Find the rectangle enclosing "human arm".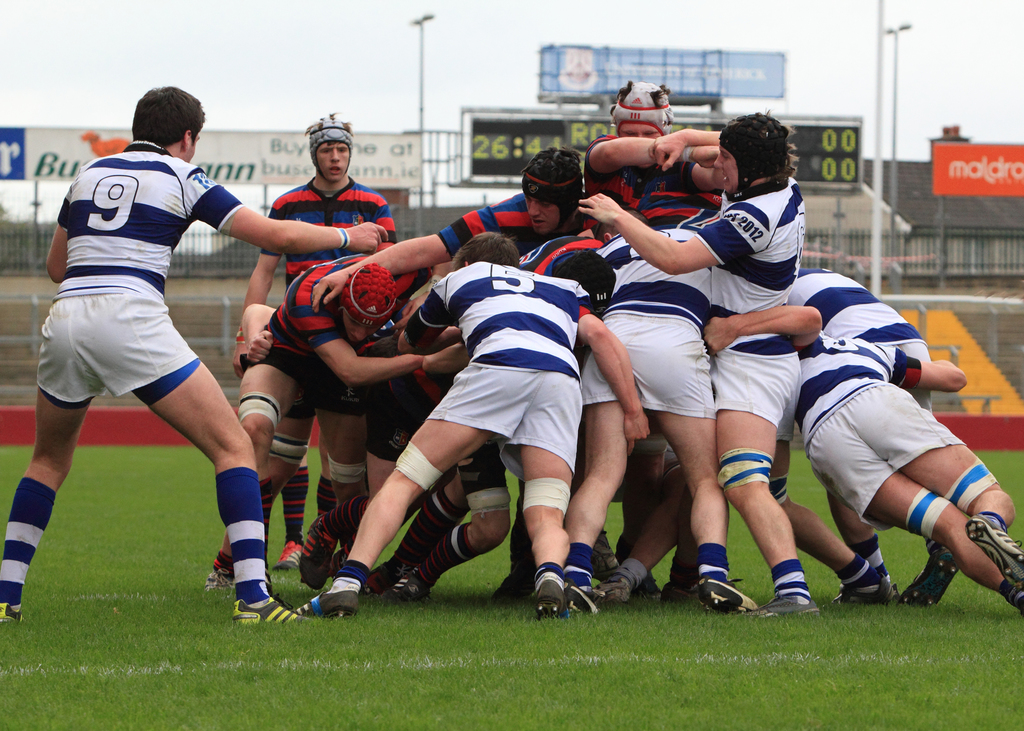
(x1=573, y1=300, x2=648, y2=458).
